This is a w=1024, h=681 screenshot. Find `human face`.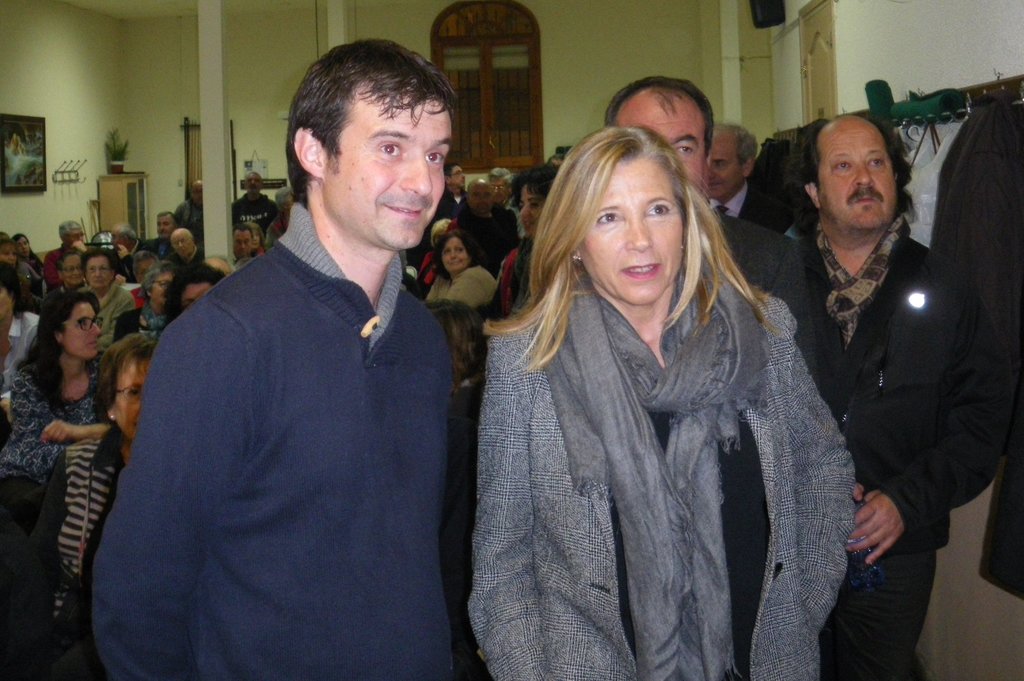
Bounding box: detection(579, 161, 680, 303).
